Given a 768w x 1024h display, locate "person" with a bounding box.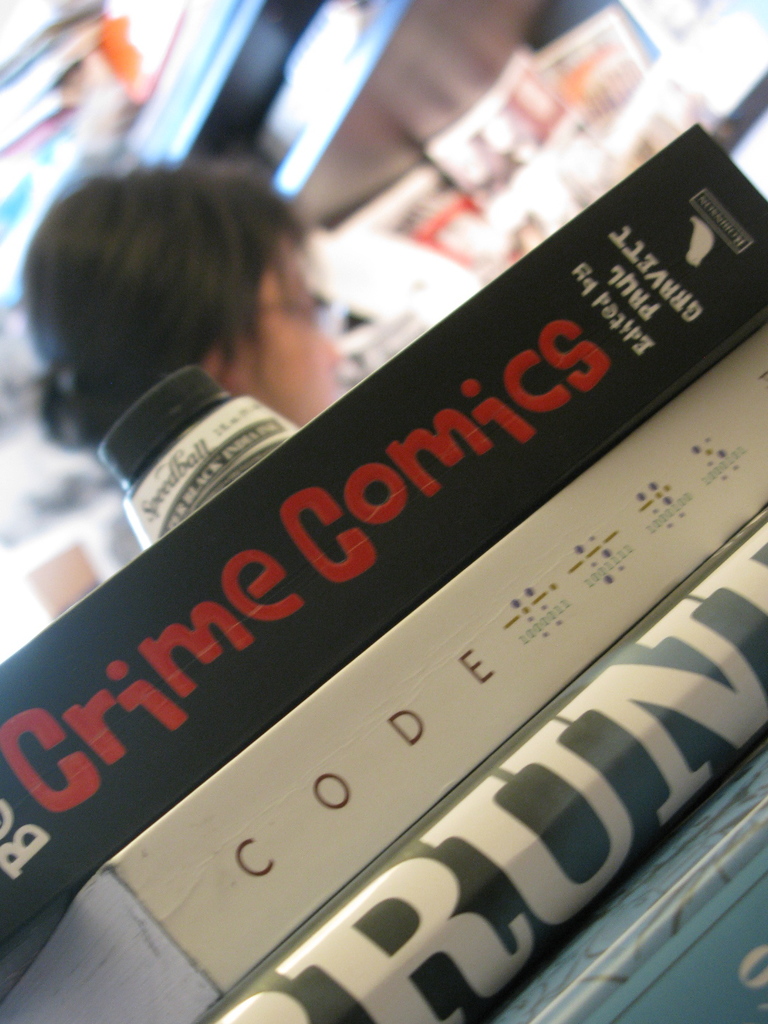
Located: bbox=[28, 156, 347, 427].
